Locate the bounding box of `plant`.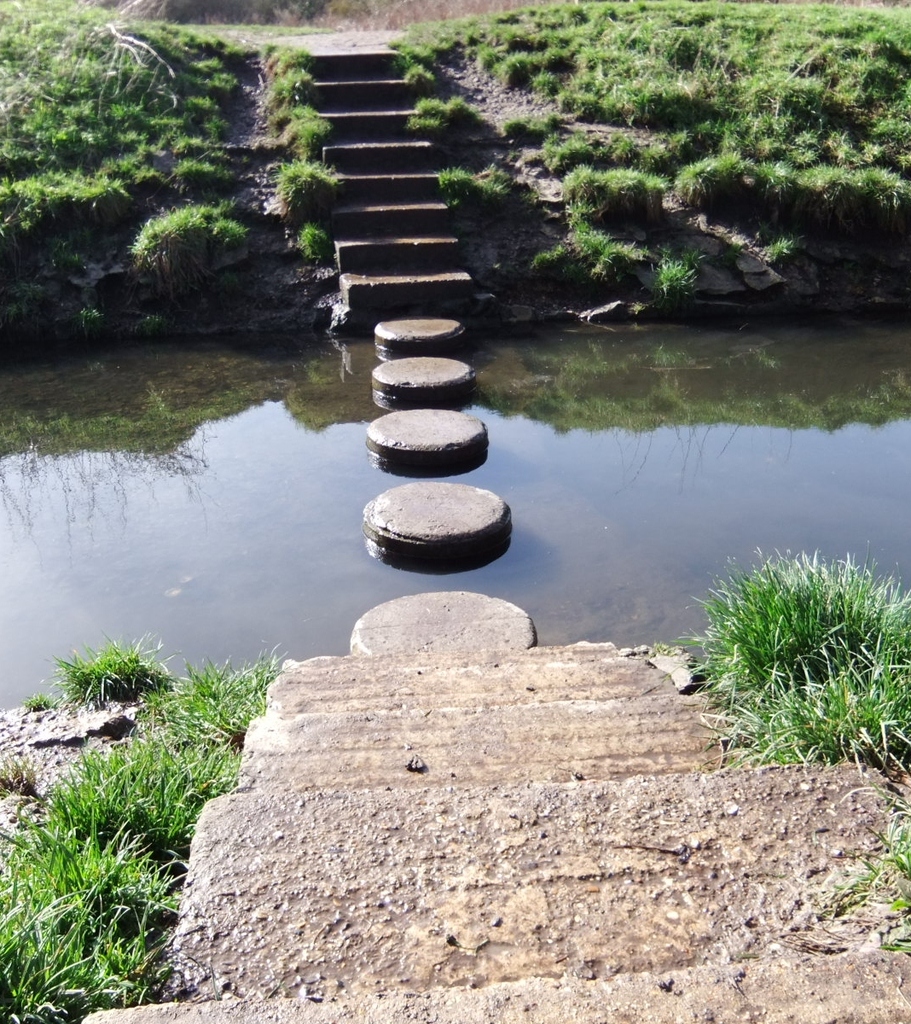
Bounding box: (379, 15, 460, 69).
